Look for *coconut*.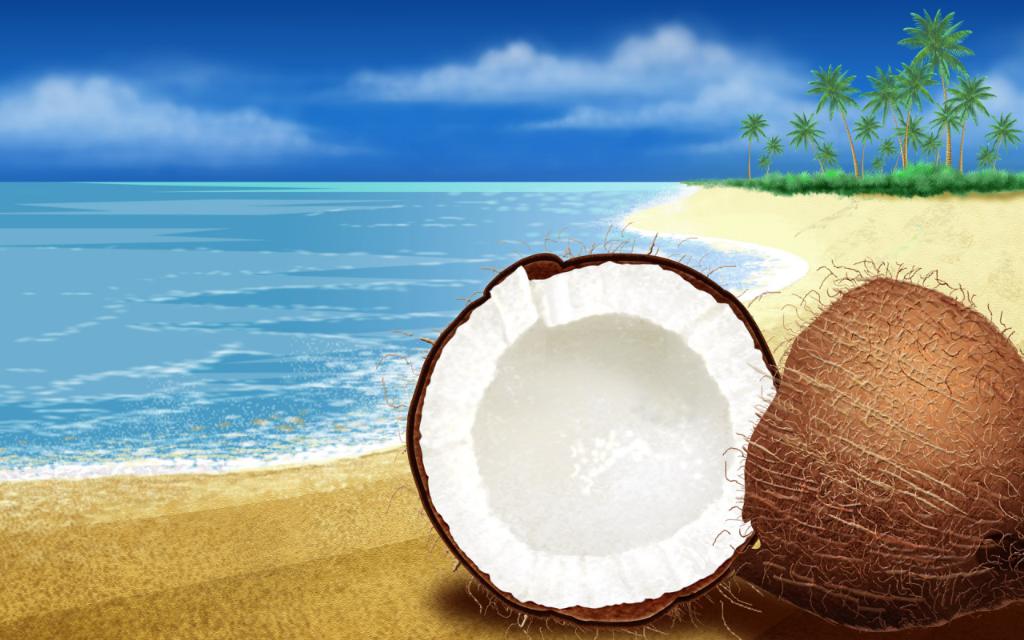
Found: {"left": 375, "top": 221, "right": 1023, "bottom": 639}.
